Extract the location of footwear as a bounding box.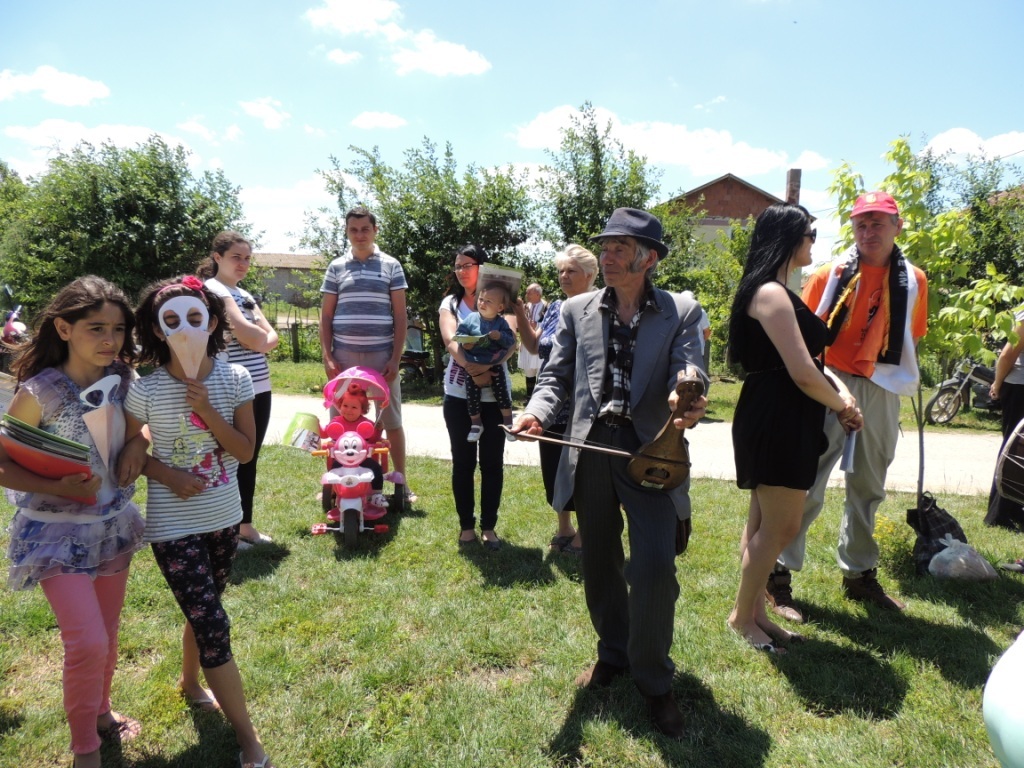
<box>841,567,907,614</box>.
